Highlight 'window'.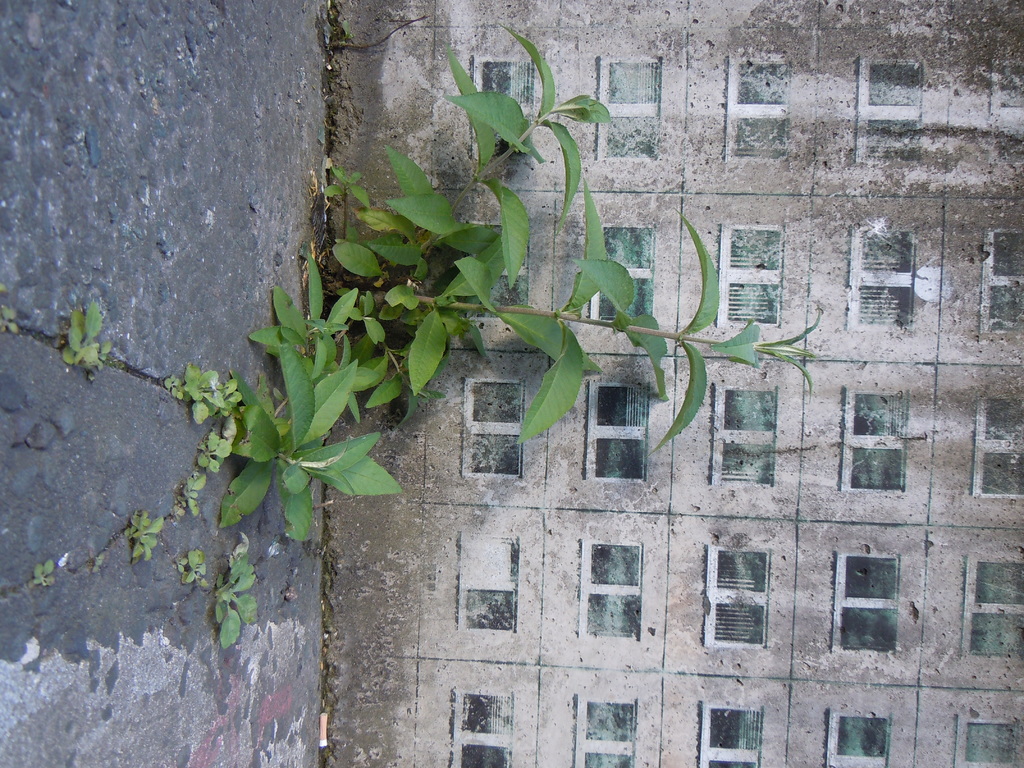
Highlighted region: select_region(952, 716, 1023, 767).
